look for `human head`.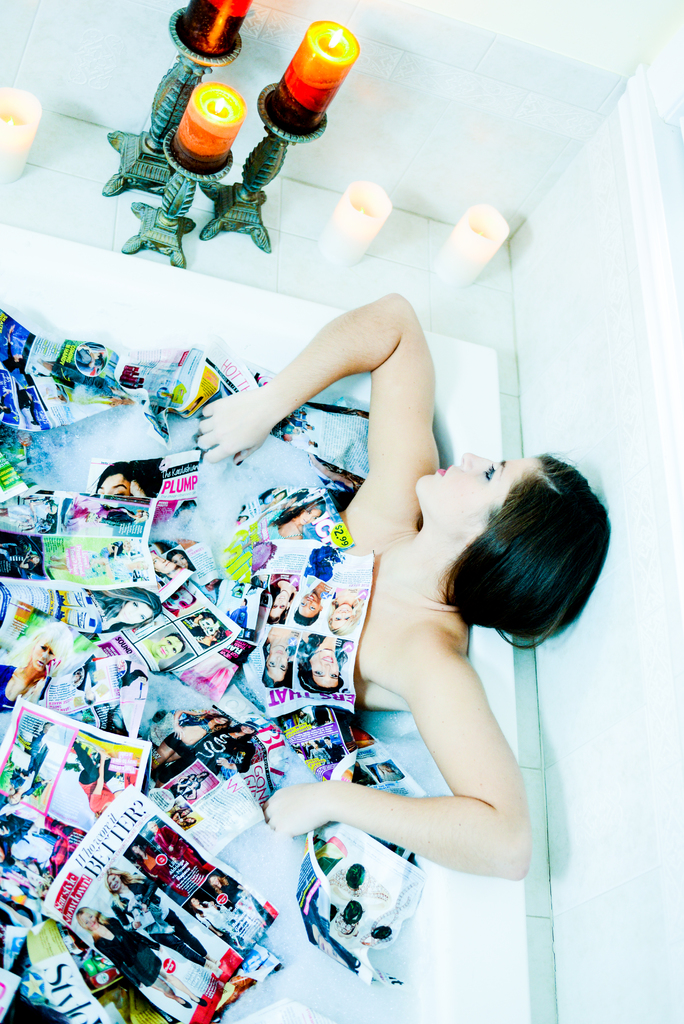
Found: x1=30 y1=624 x2=72 y2=676.
